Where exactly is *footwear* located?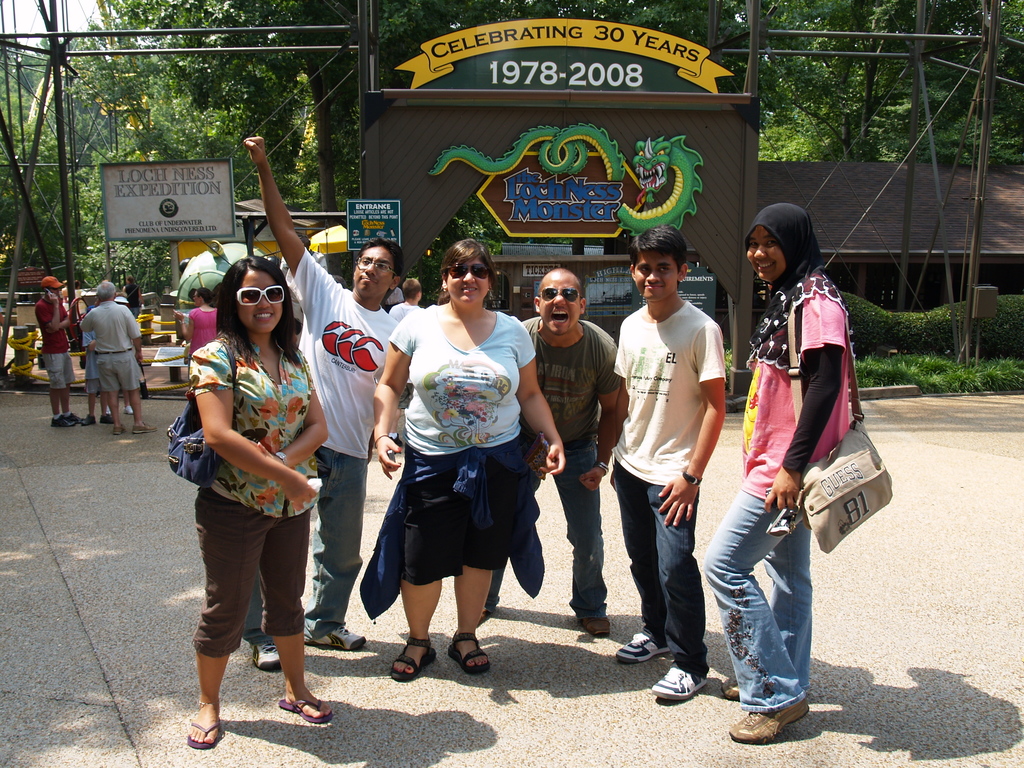
Its bounding box is {"x1": 98, "y1": 408, "x2": 116, "y2": 424}.
